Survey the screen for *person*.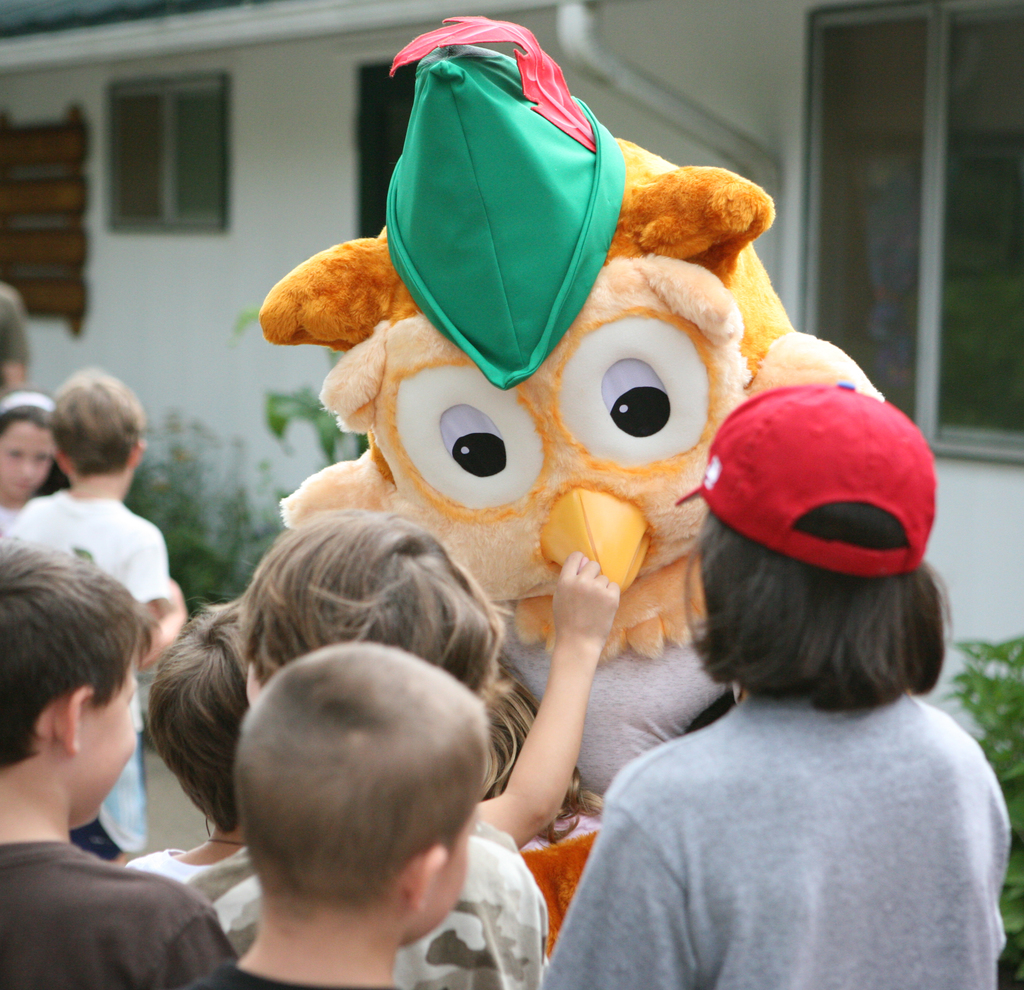
Survey found: (0, 270, 30, 400).
